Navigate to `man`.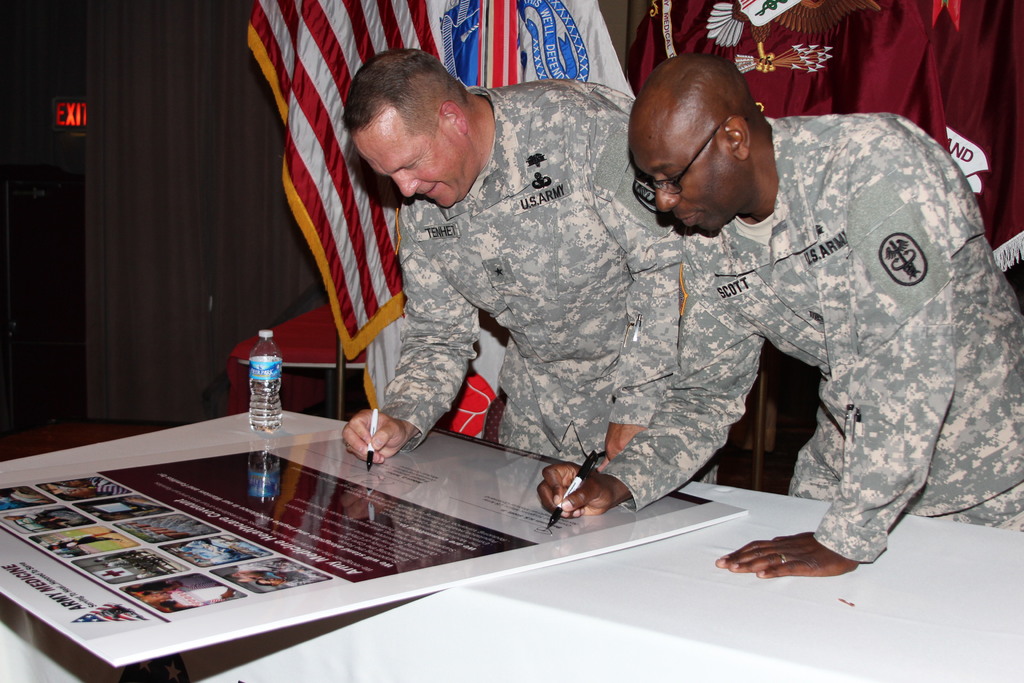
Navigation target: 530 51 1023 579.
